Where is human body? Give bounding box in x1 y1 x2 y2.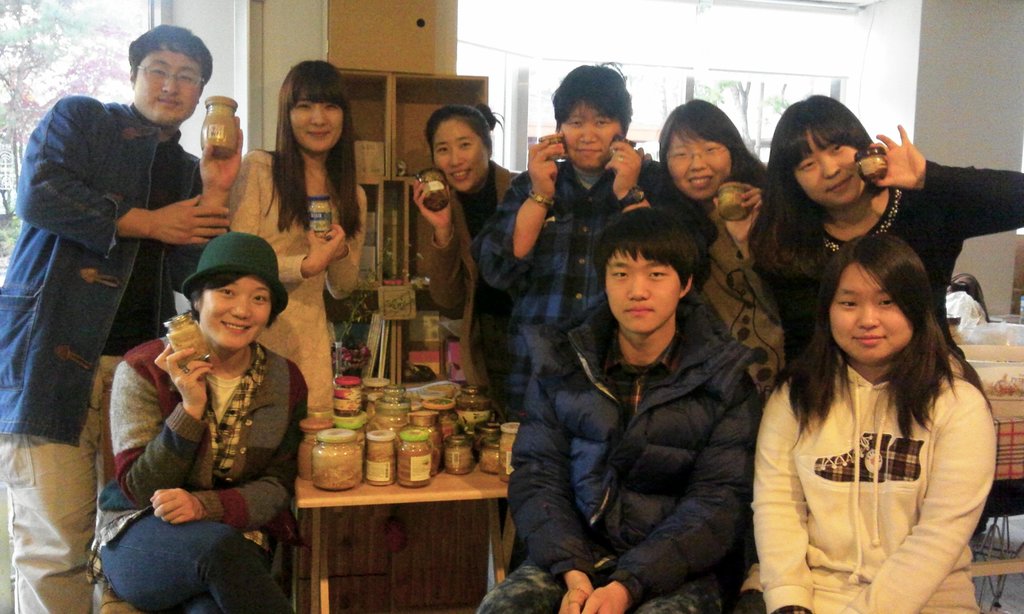
755 210 1008 606.
